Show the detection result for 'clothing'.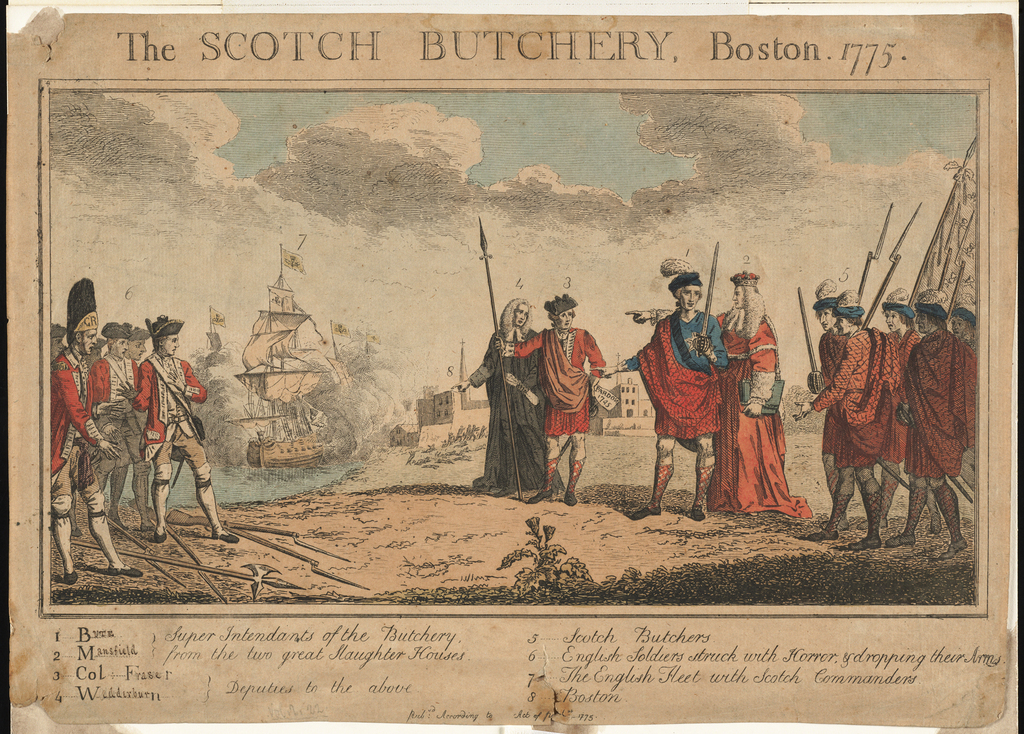
box(76, 350, 138, 464).
